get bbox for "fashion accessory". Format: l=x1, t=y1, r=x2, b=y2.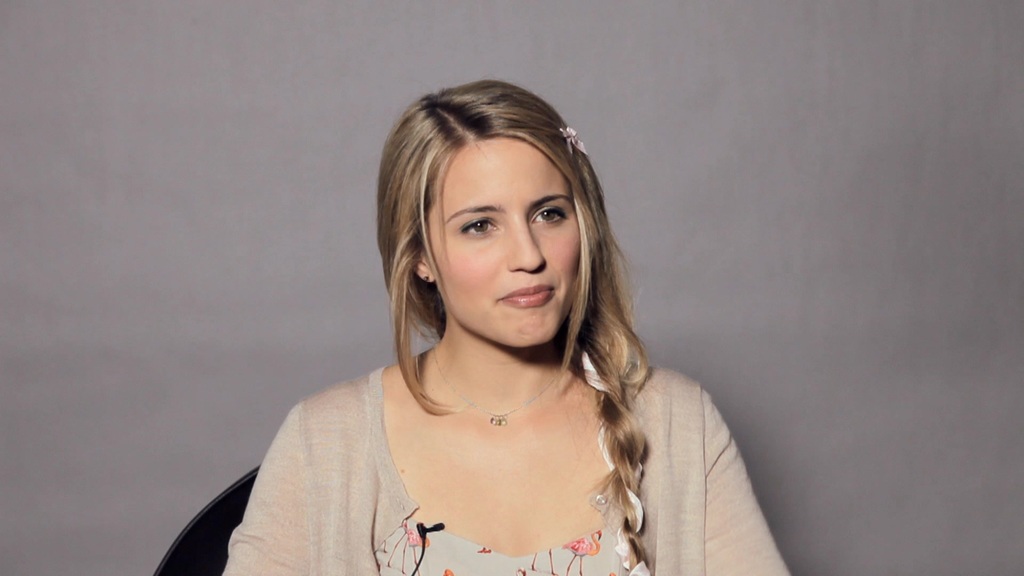
l=556, t=127, r=589, b=156.
